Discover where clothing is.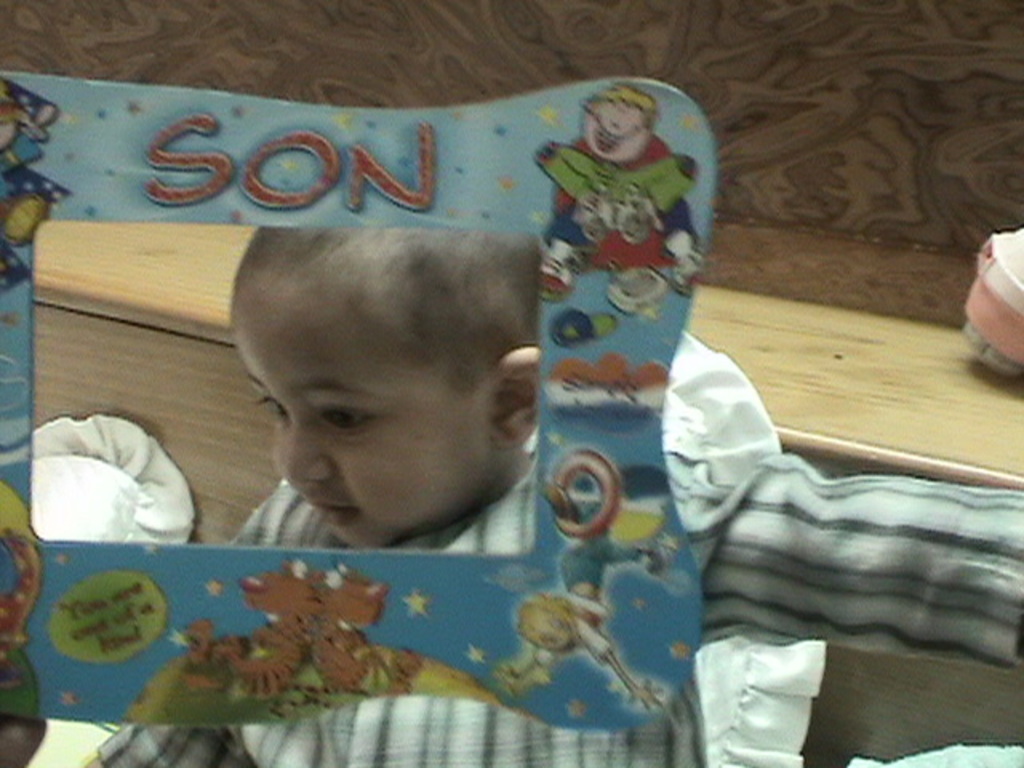
Discovered at <box>75,370,707,766</box>.
